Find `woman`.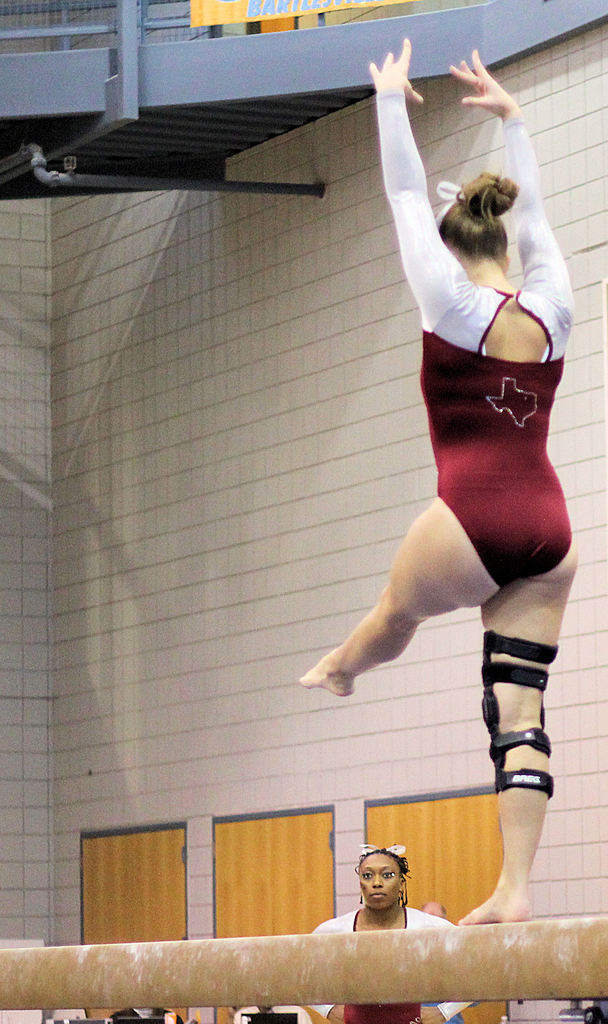
<region>290, 30, 586, 933</region>.
